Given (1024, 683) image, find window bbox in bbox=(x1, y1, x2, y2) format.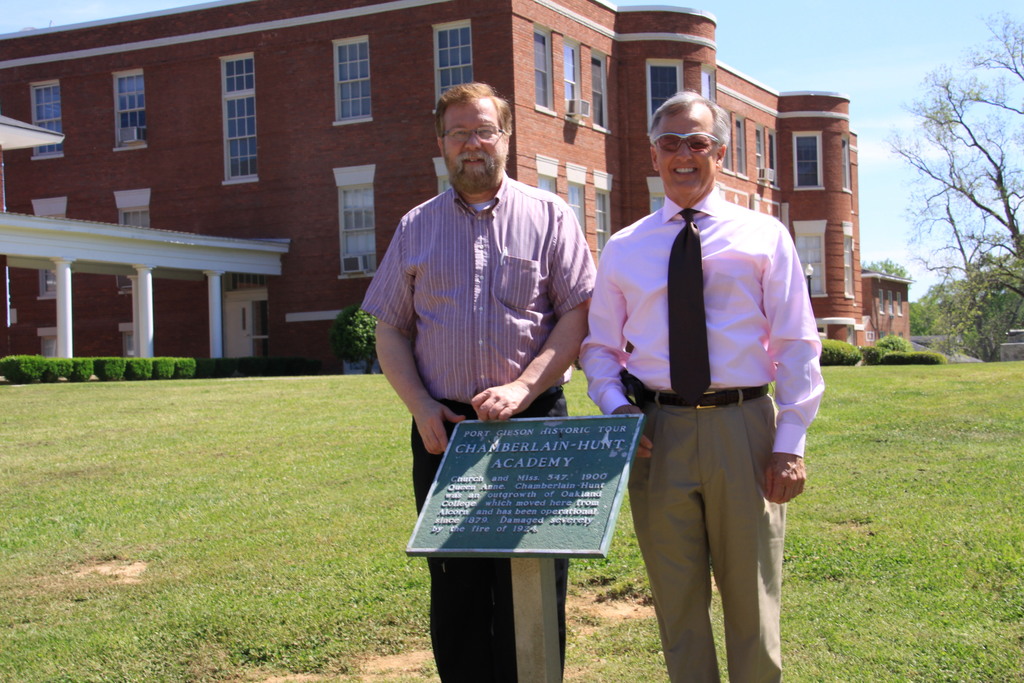
bbox=(794, 134, 820, 189).
